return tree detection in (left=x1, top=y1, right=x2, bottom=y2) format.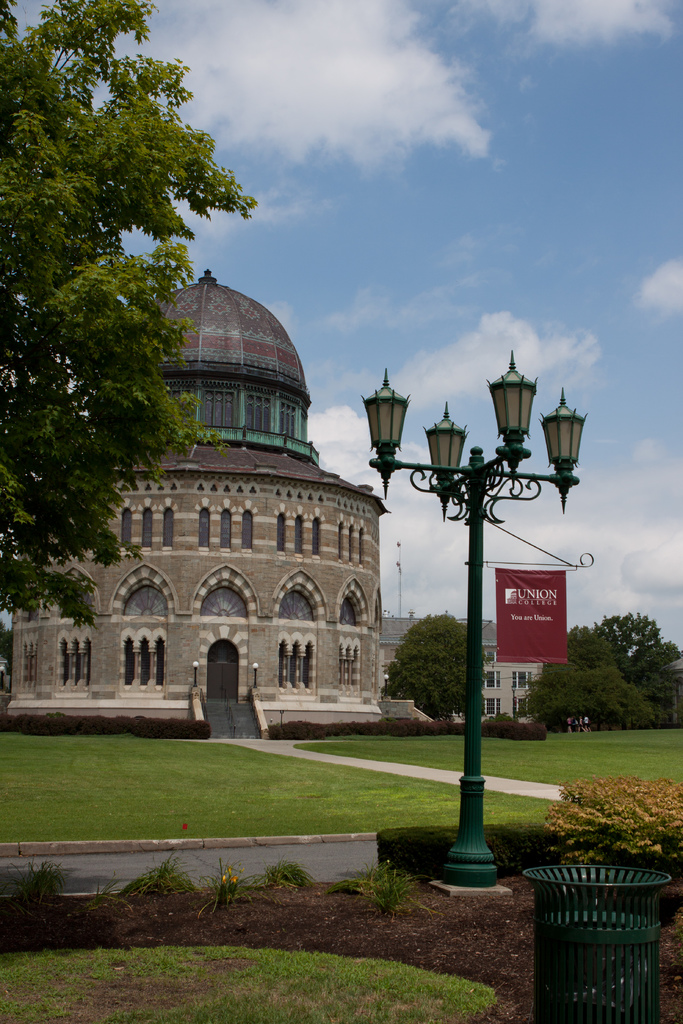
(left=17, top=46, right=195, bottom=701).
